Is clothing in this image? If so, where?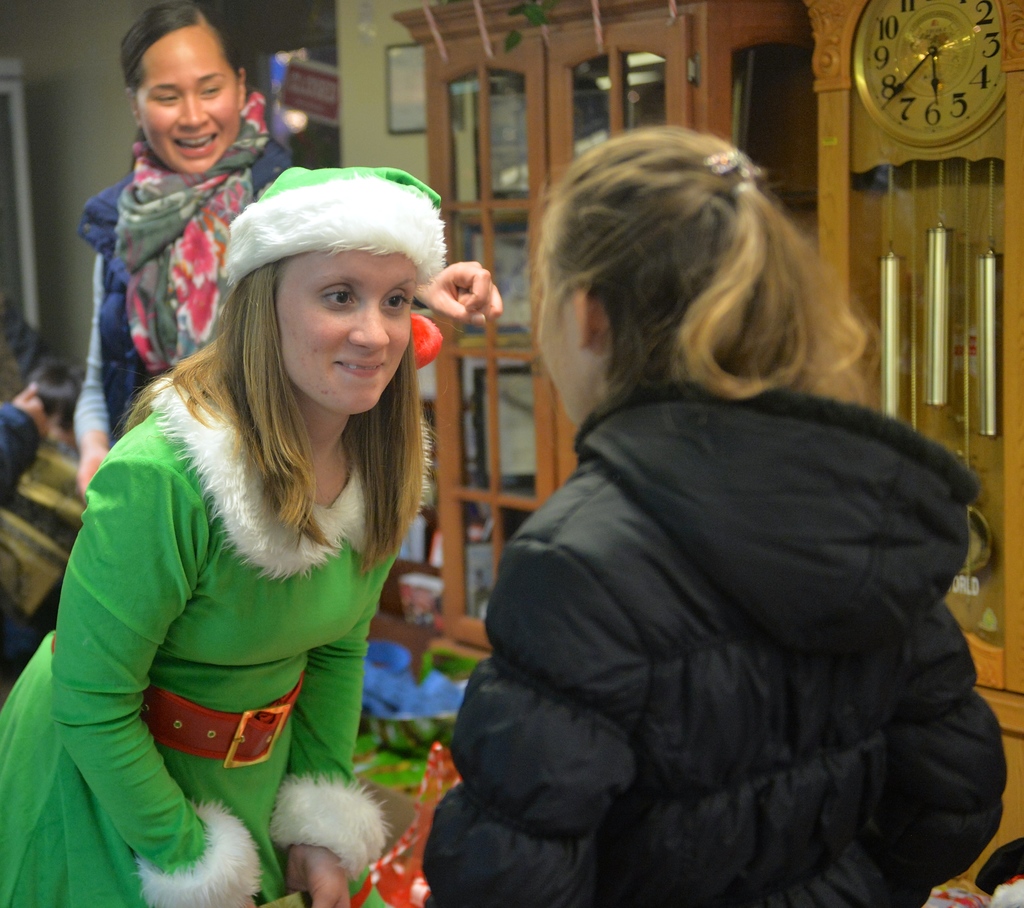
Yes, at 0 404 45 509.
